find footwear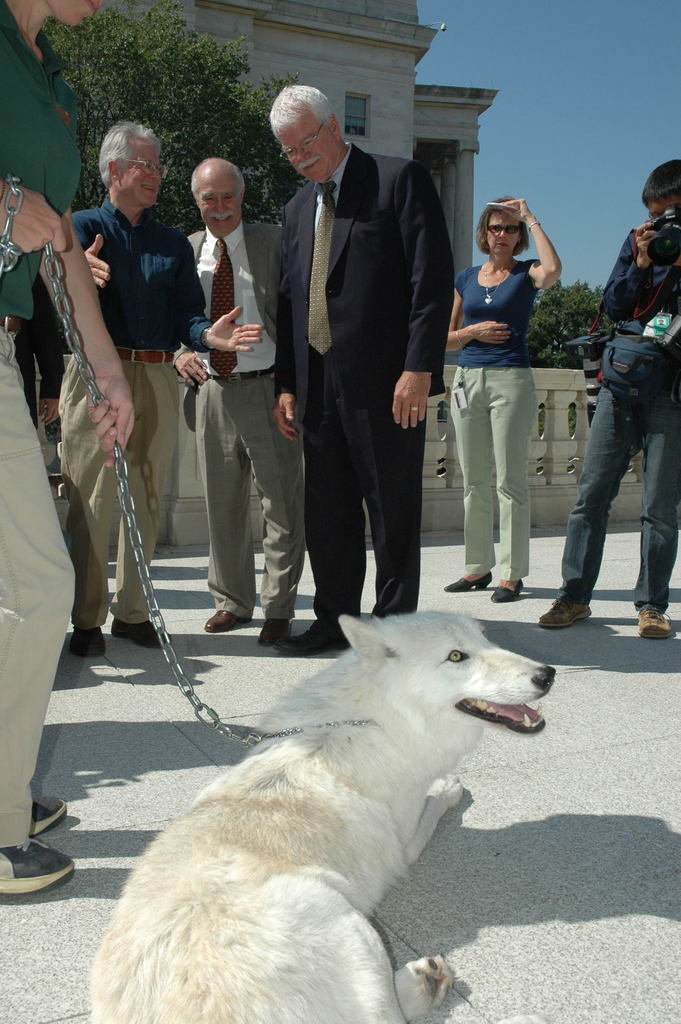
[204,611,252,632]
